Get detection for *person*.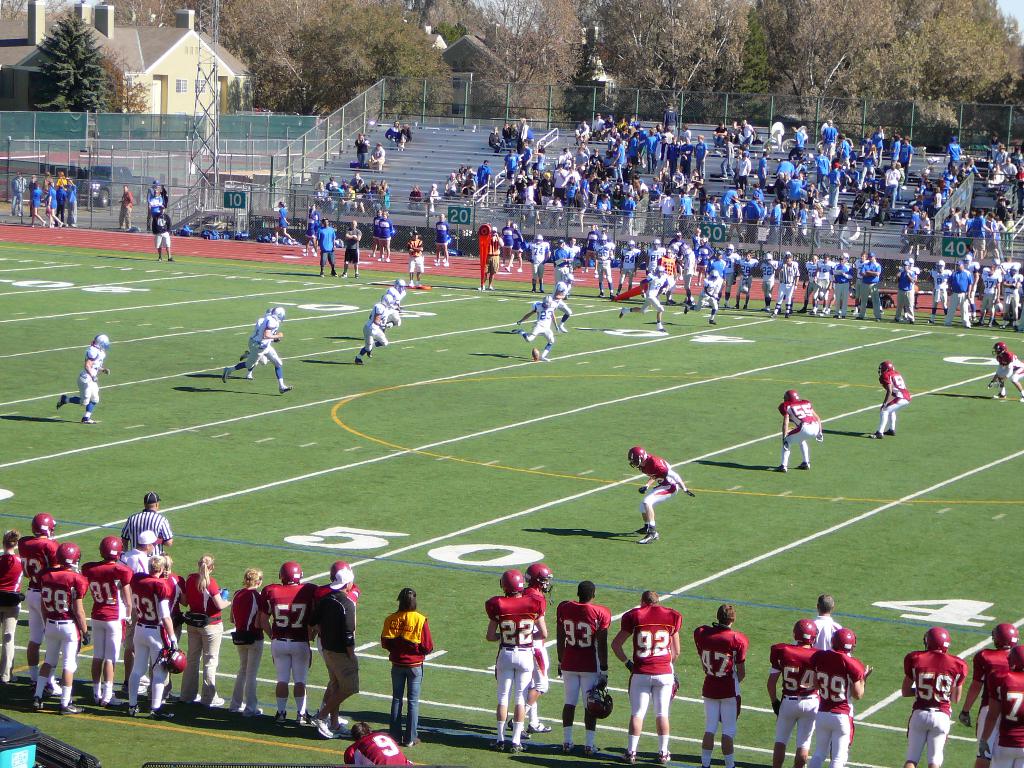
Detection: <region>376, 589, 435, 736</region>.
